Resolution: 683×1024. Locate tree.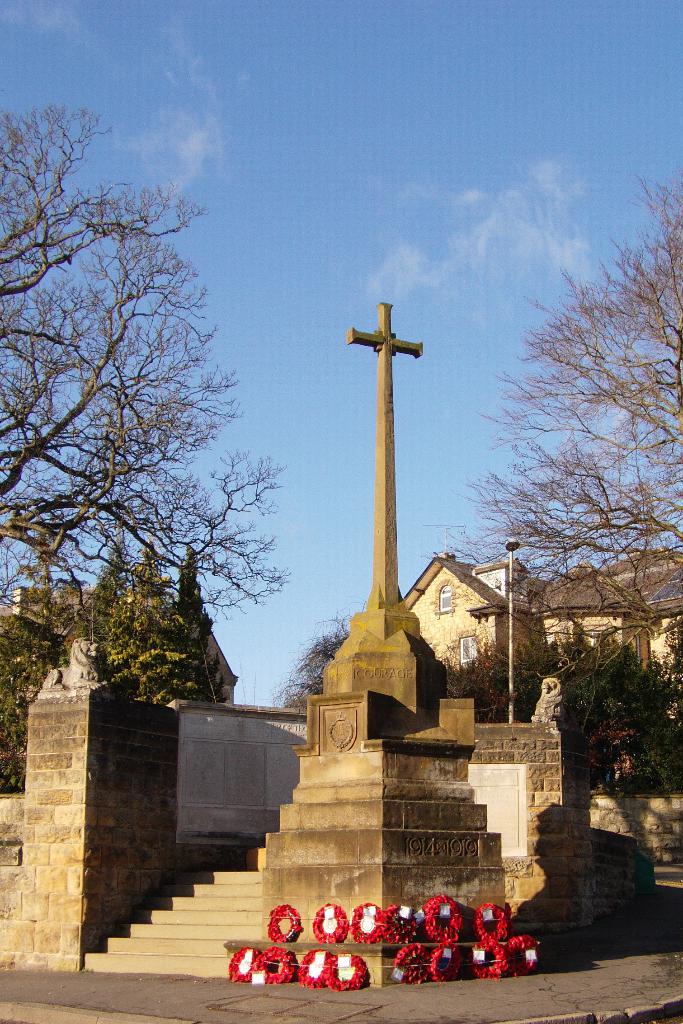
451,637,682,796.
